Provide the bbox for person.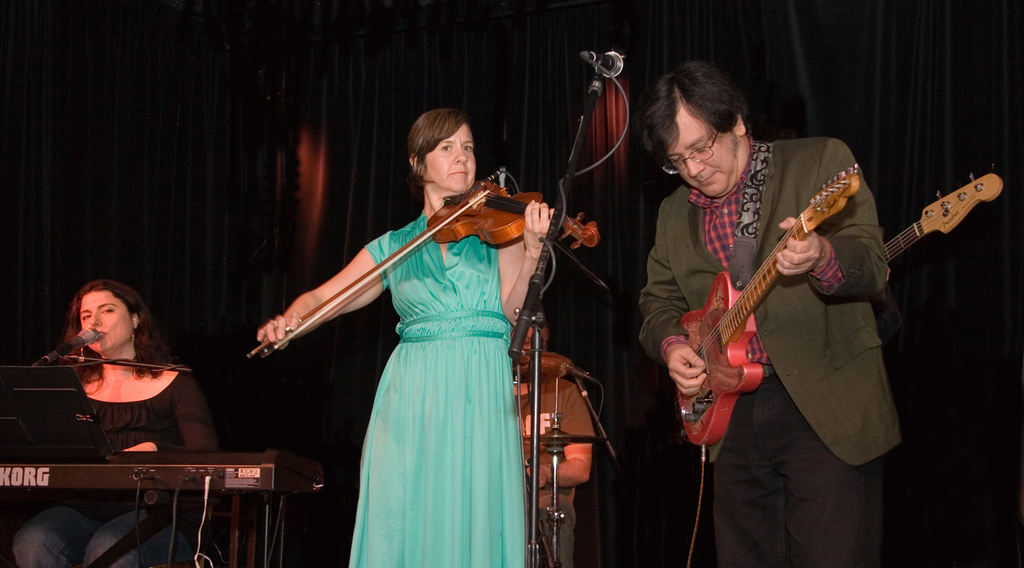
<bbox>15, 279, 229, 567</bbox>.
